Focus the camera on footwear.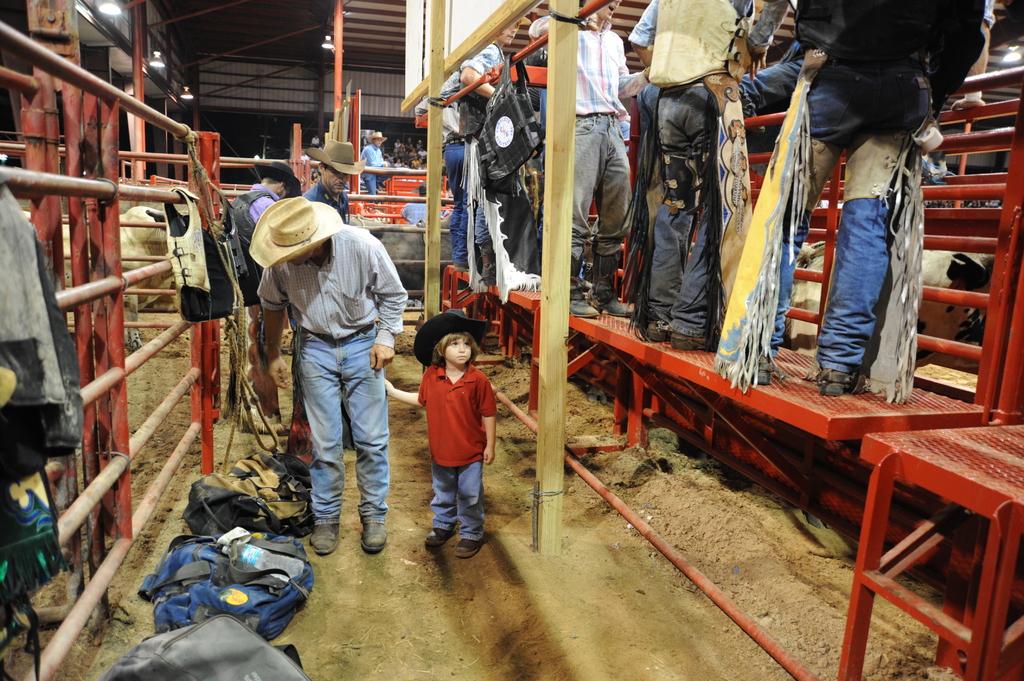
Focus region: 457, 540, 478, 556.
